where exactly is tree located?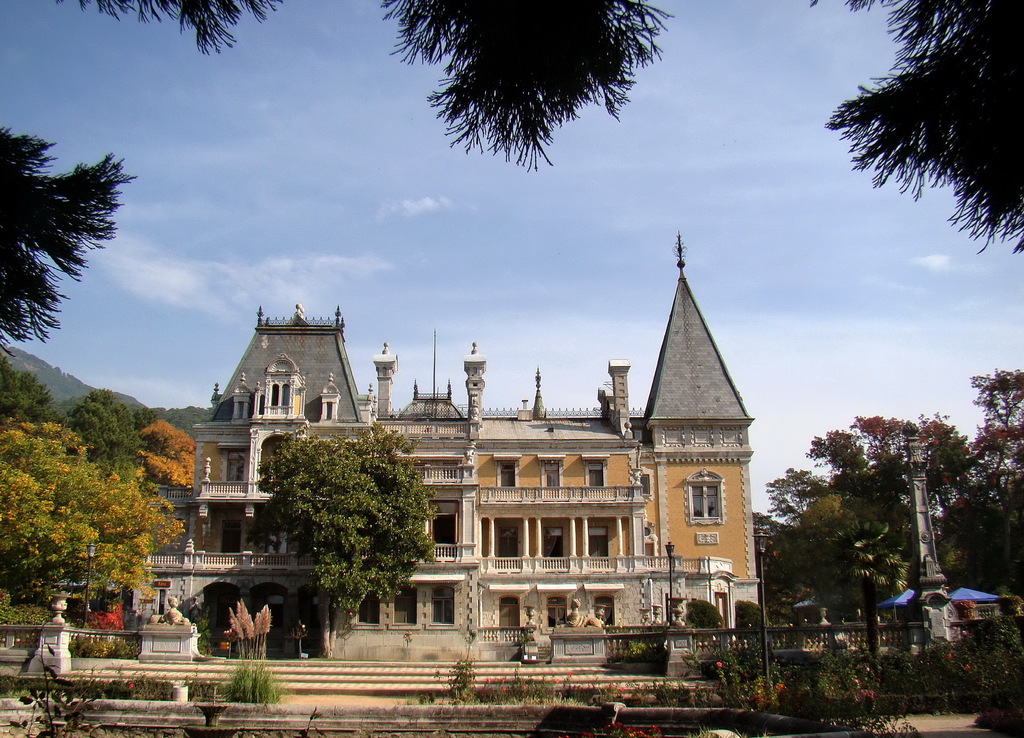
Its bounding box is box=[253, 422, 448, 659].
